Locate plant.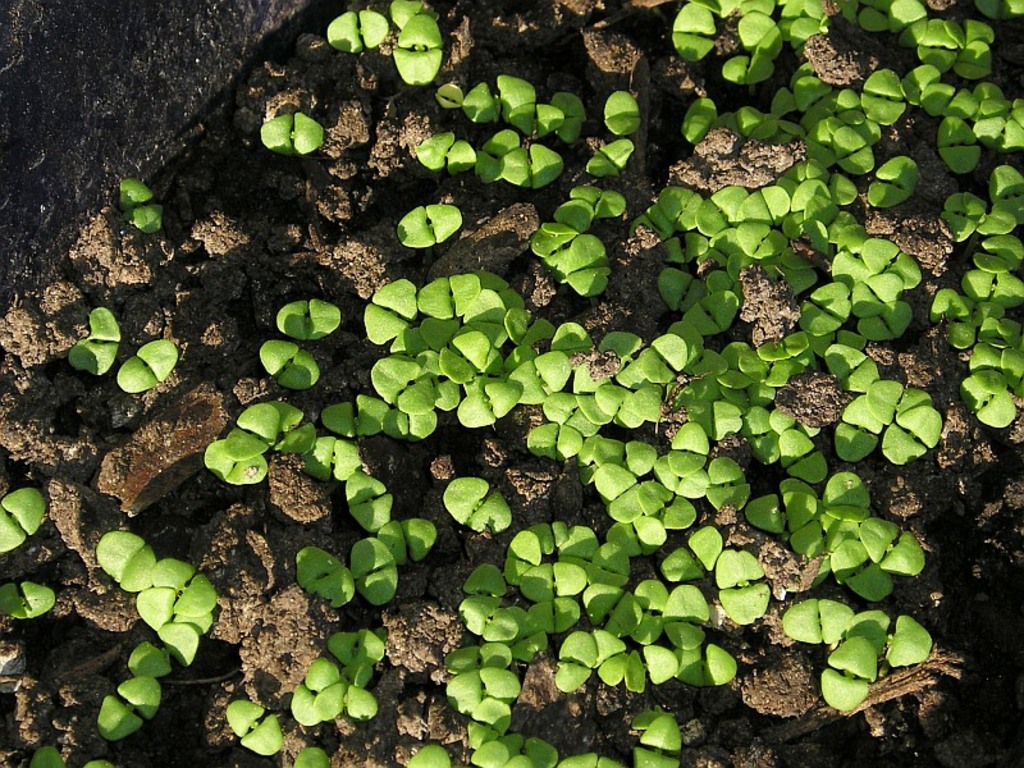
Bounding box: 854,296,906,334.
